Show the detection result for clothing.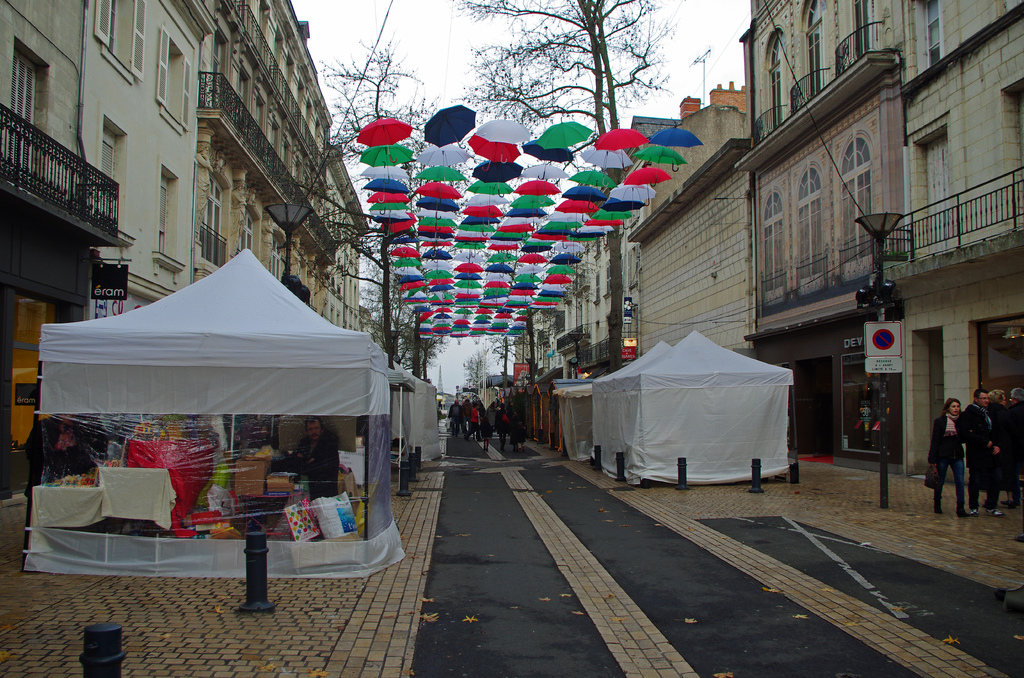
crop(77, 415, 109, 465).
